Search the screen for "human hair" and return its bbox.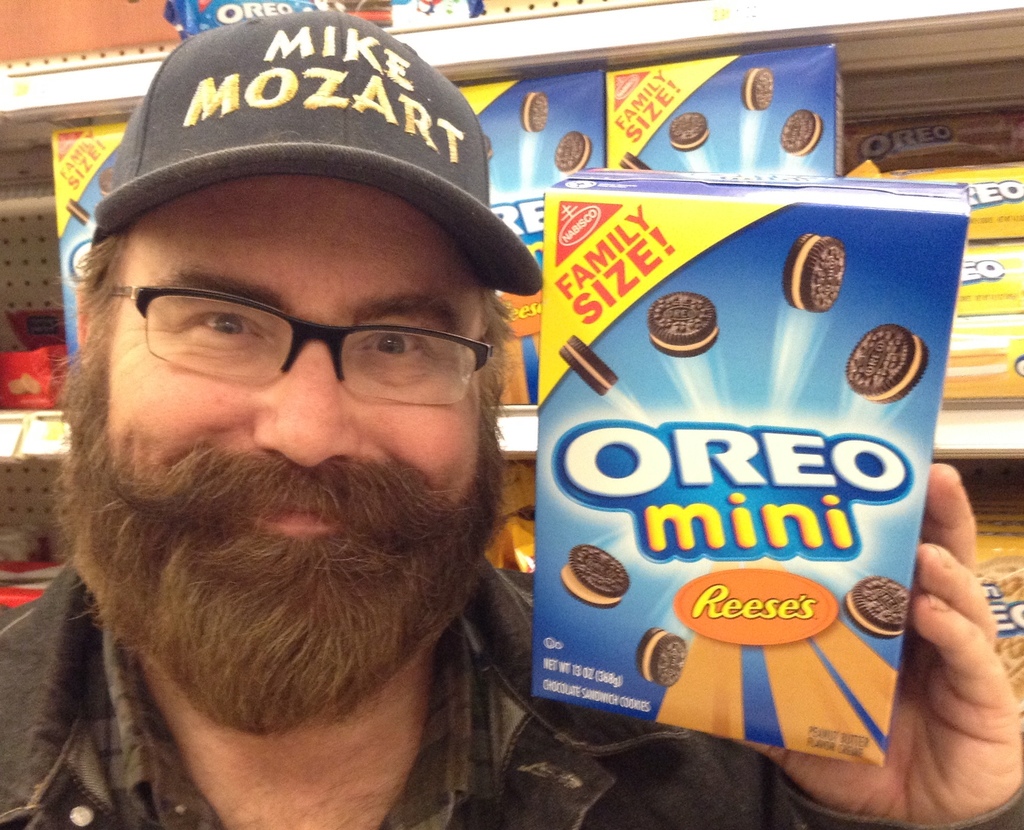
Found: bbox(76, 221, 135, 297).
